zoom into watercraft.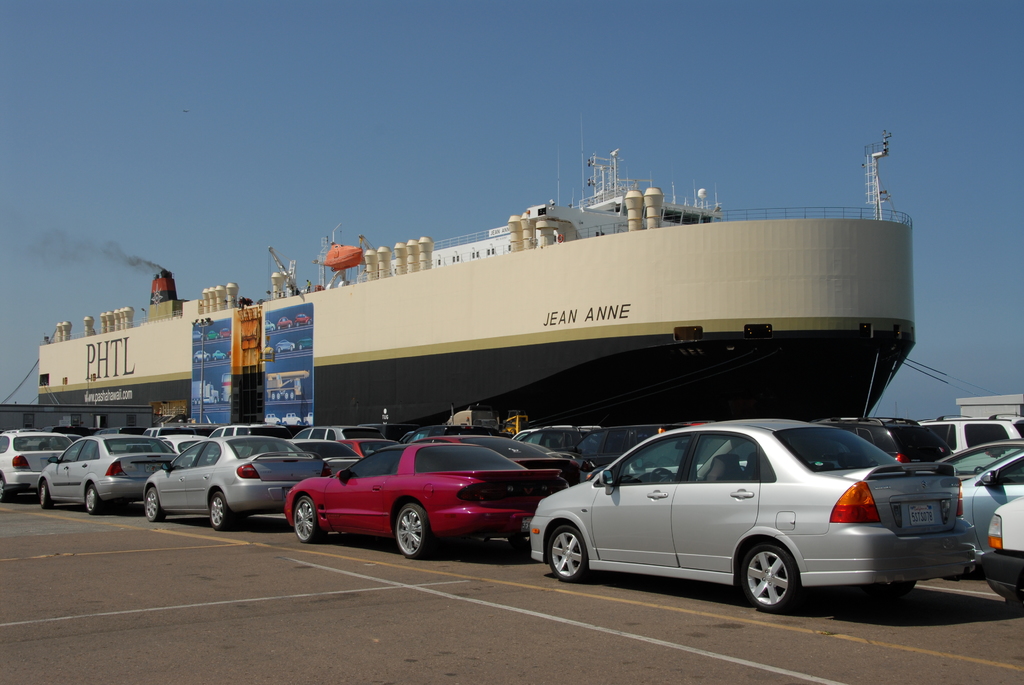
Zoom target: select_region(41, 124, 914, 410).
